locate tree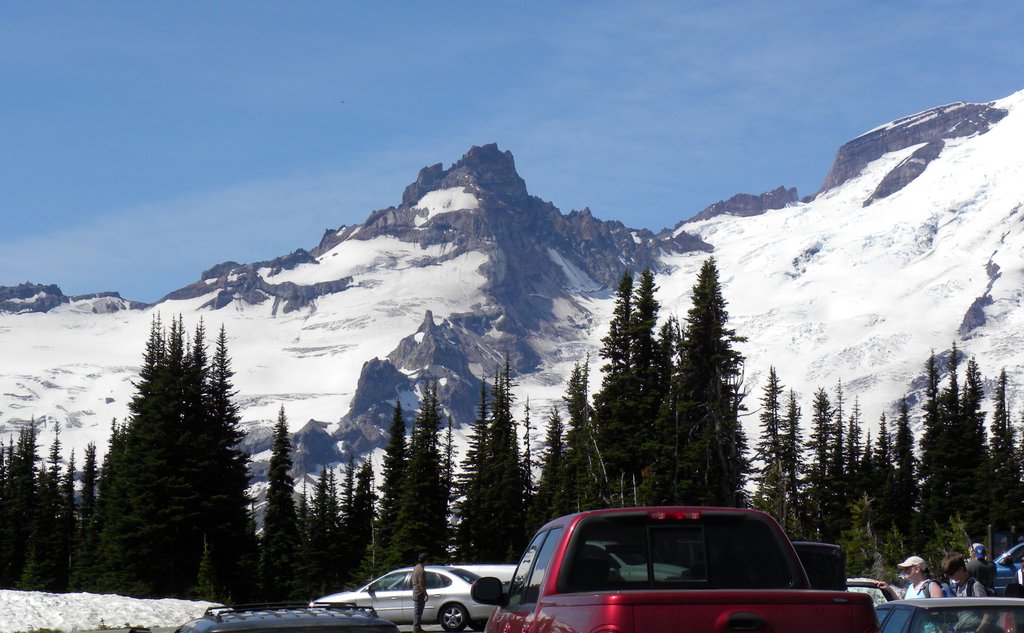
detection(806, 388, 842, 513)
